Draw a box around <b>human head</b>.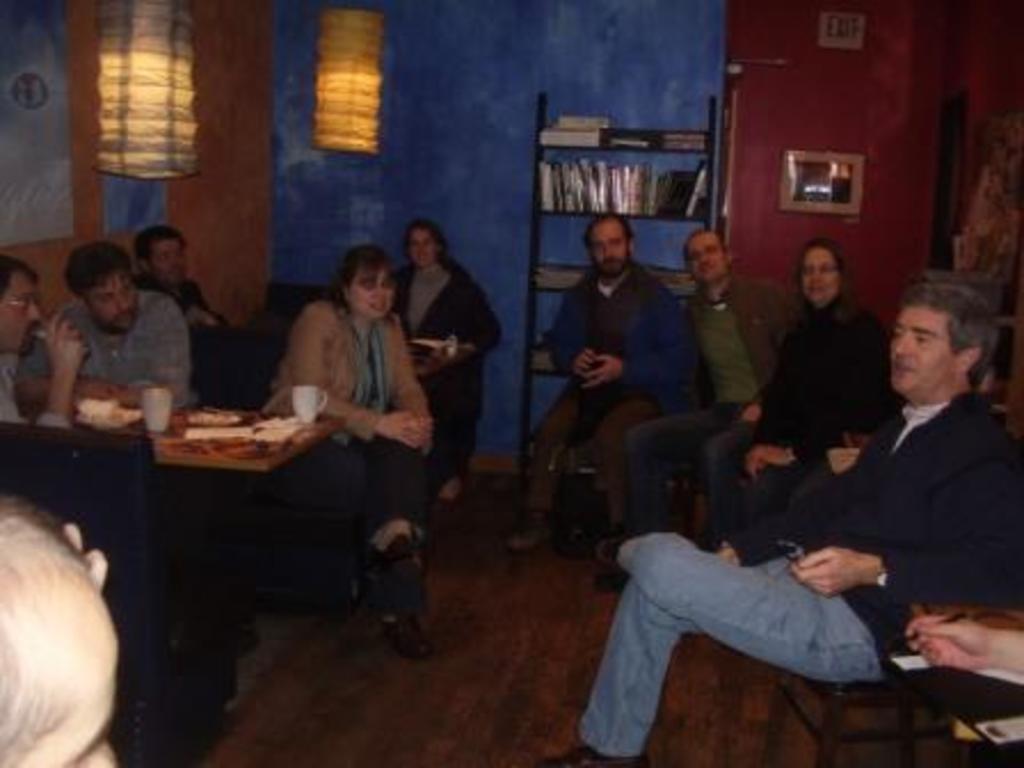
l=878, t=267, r=999, b=416.
